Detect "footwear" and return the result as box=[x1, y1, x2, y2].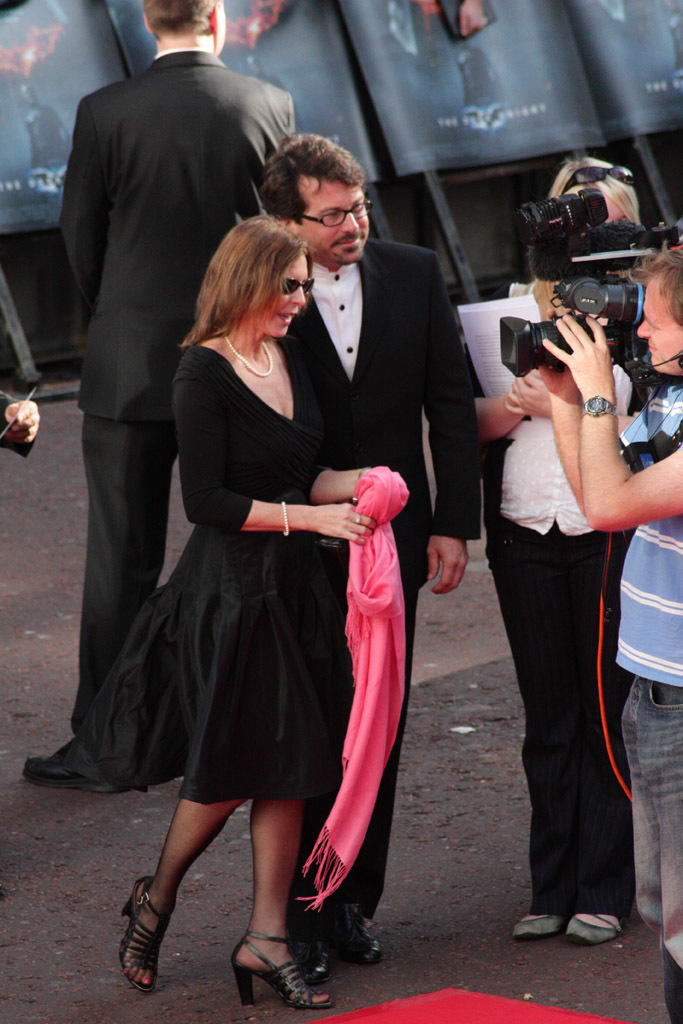
box=[507, 903, 566, 944].
